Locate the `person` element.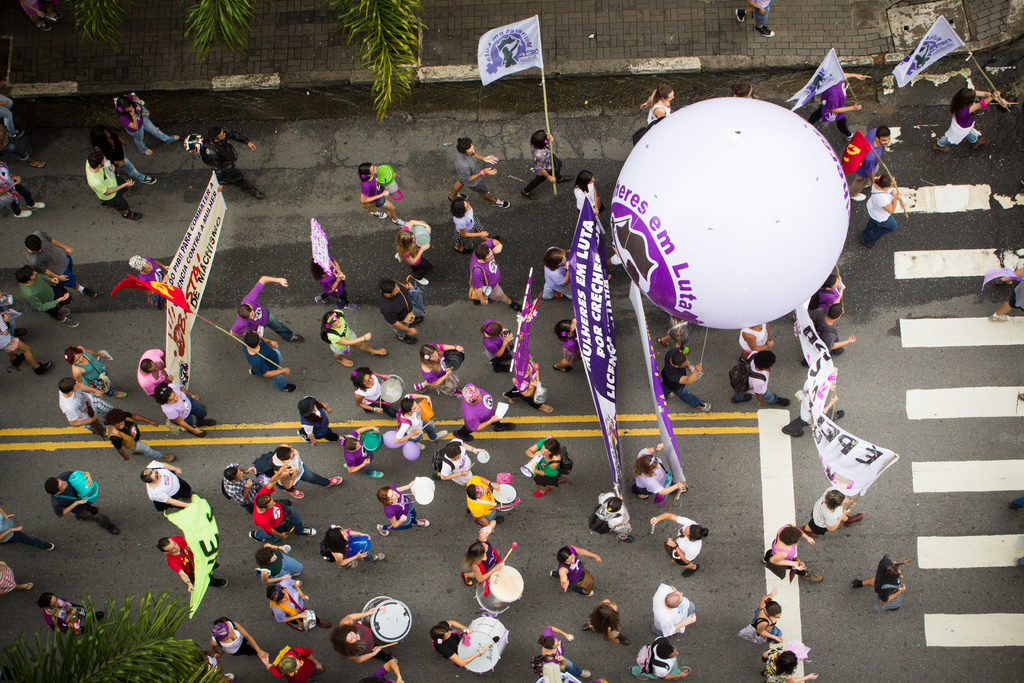
Element bbox: BBox(552, 542, 600, 593).
